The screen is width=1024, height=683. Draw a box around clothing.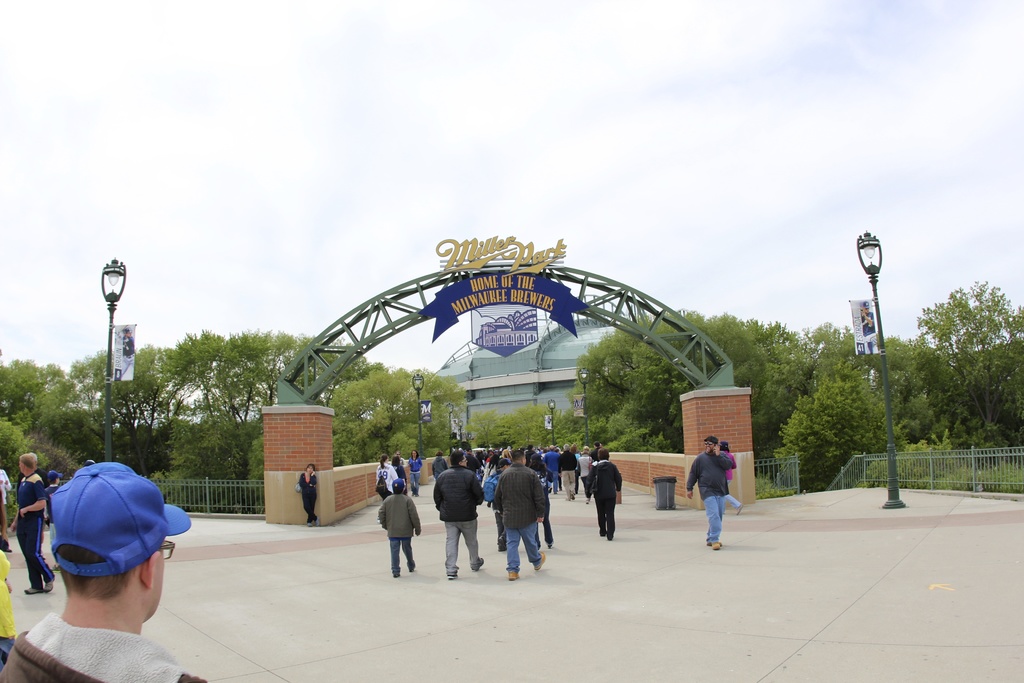
[584,462,626,532].
